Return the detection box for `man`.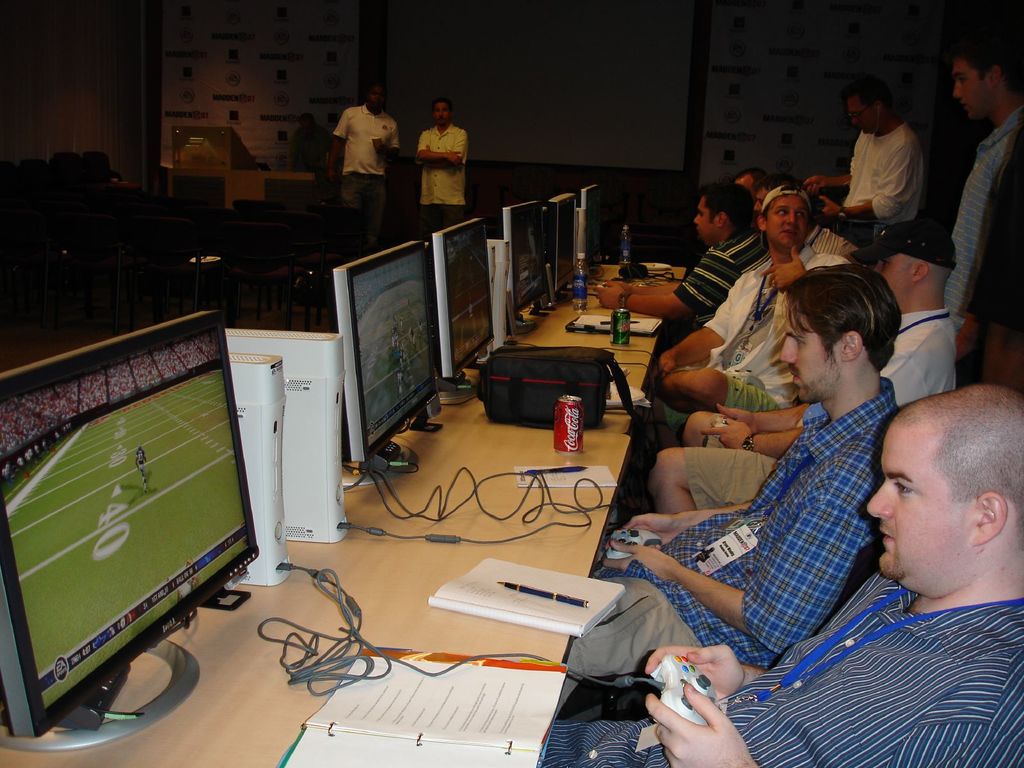
x1=600 y1=271 x2=897 y2=688.
